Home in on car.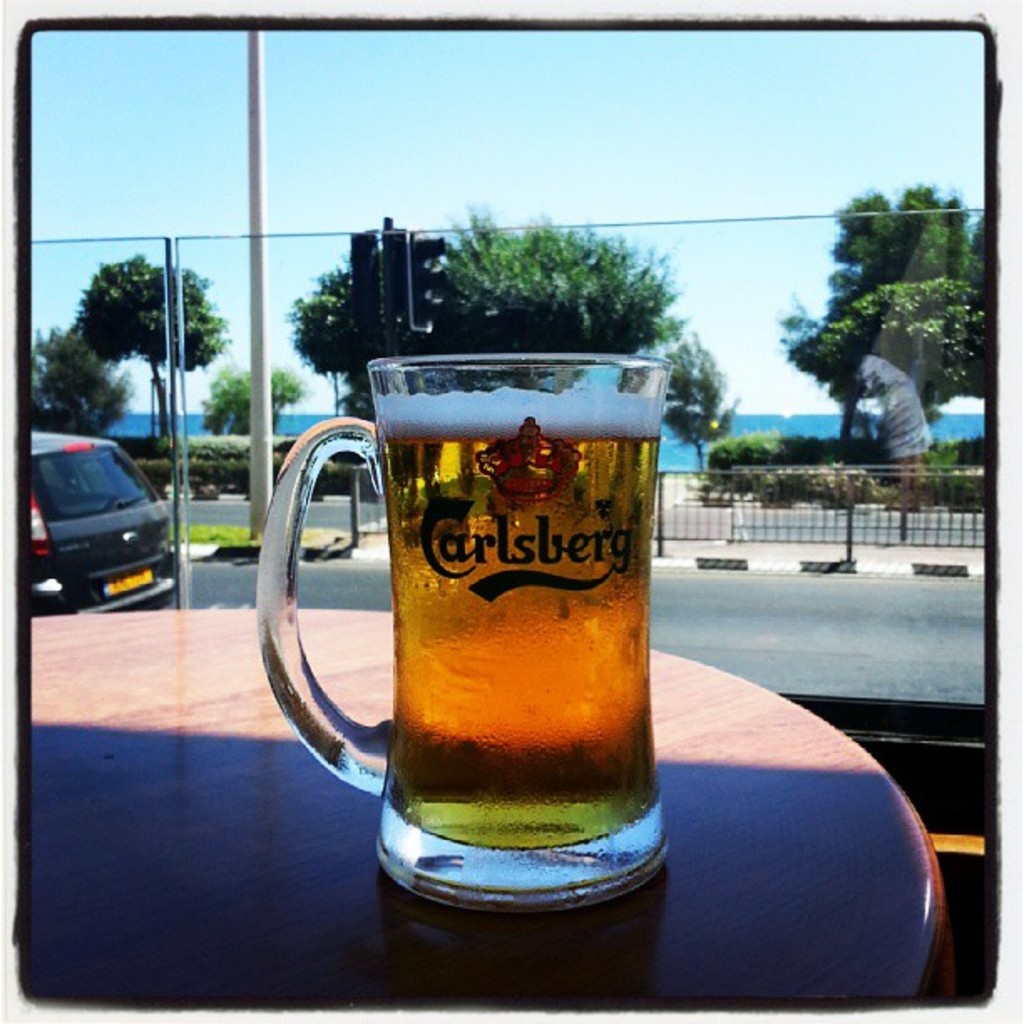
Homed in at <region>30, 432, 177, 616</region>.
